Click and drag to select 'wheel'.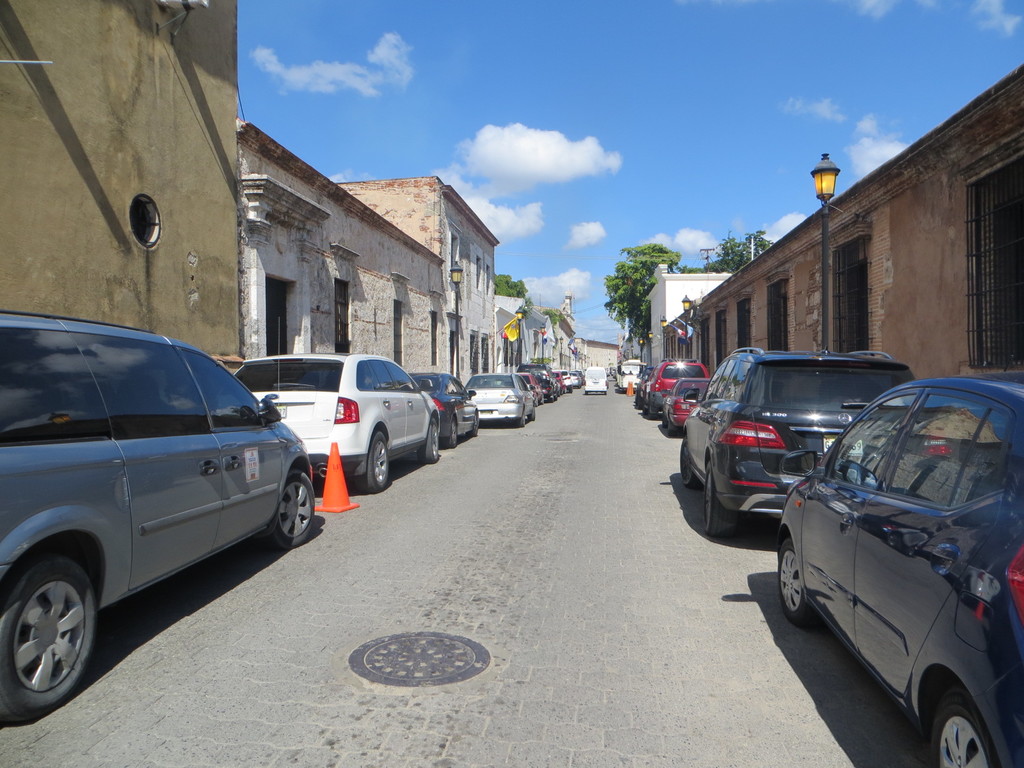
Selection: Rect(2, 564, 85, 714).
